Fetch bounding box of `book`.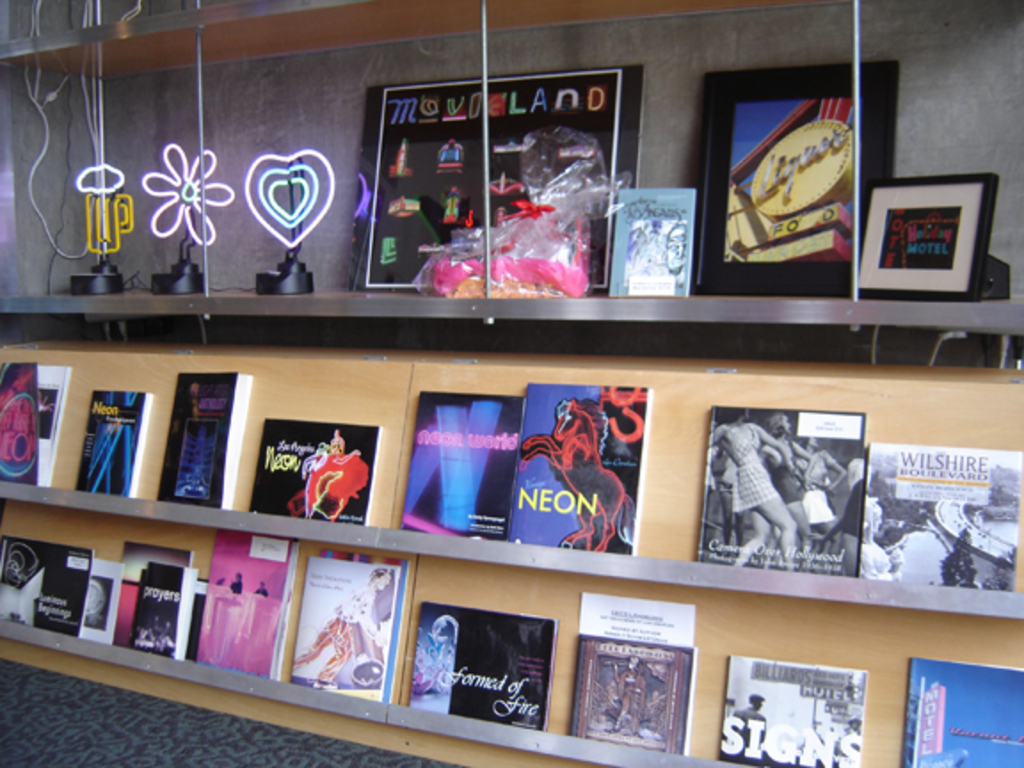
Bbox: pyautogui.locateOnScreen(0, 361, 62, 489).
